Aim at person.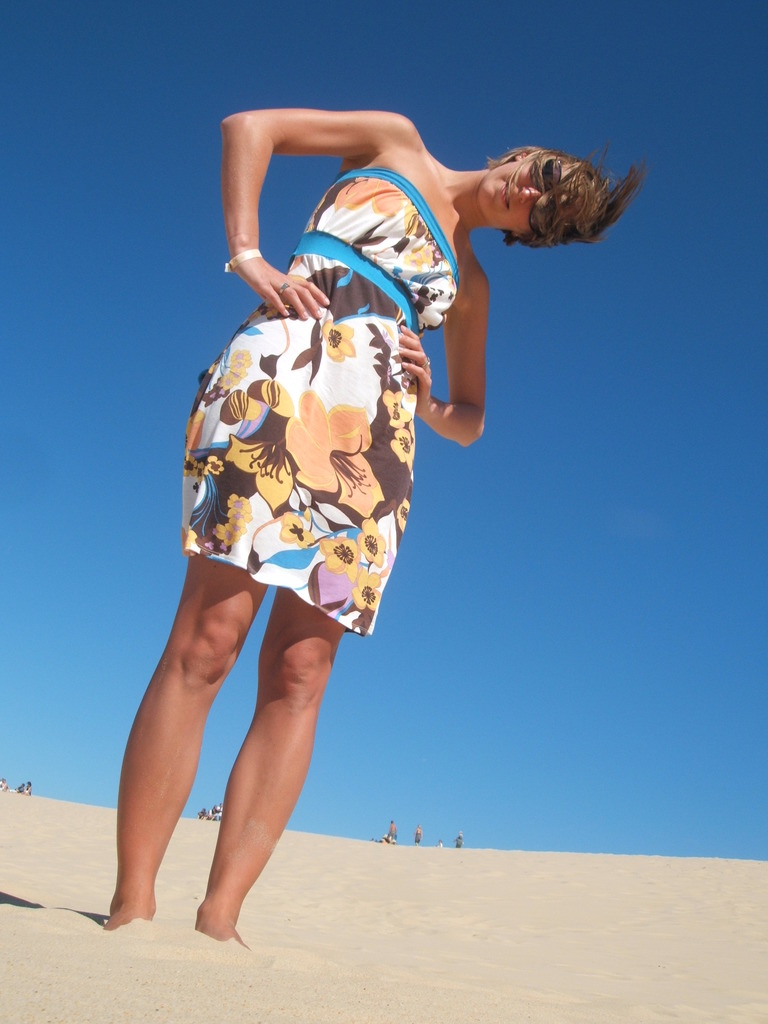
Aimed at (9, 784, 23, 796).
